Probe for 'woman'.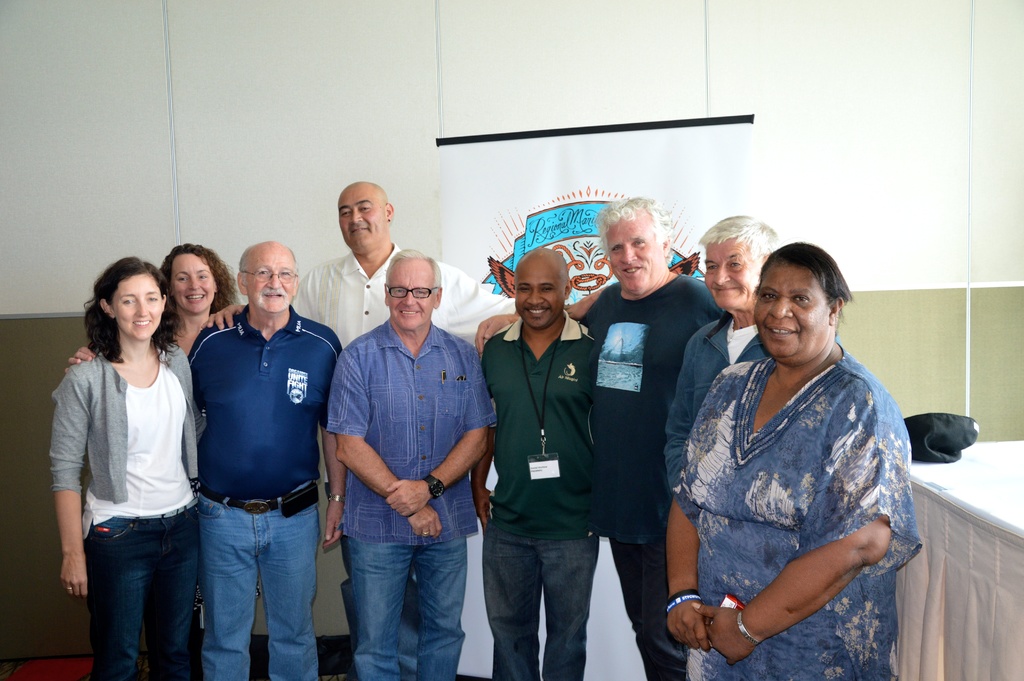
Probe result: bbox=[63, 244, 246, 680].
